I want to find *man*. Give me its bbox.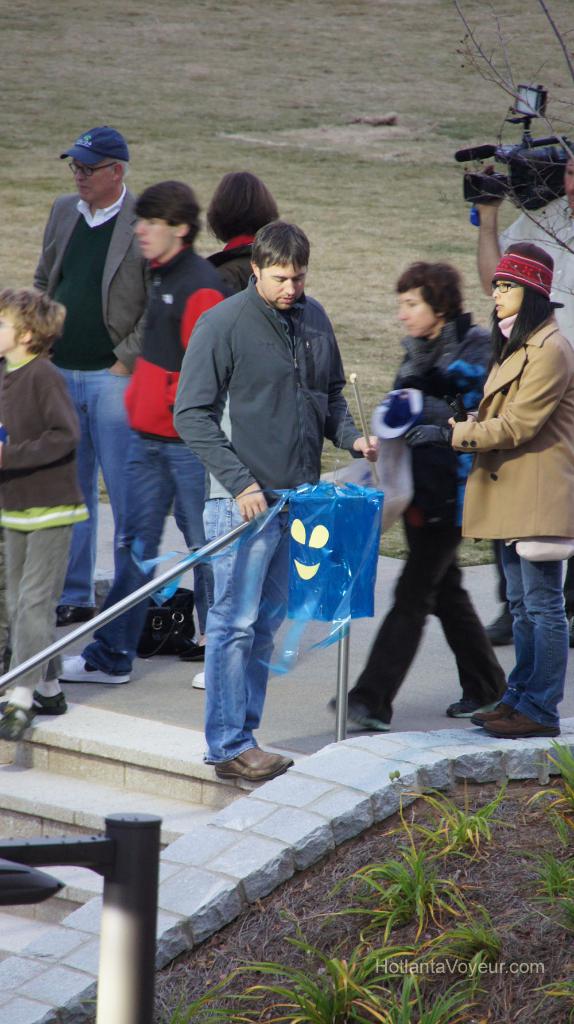
left=28, top=124, right=154, bottom=620.
